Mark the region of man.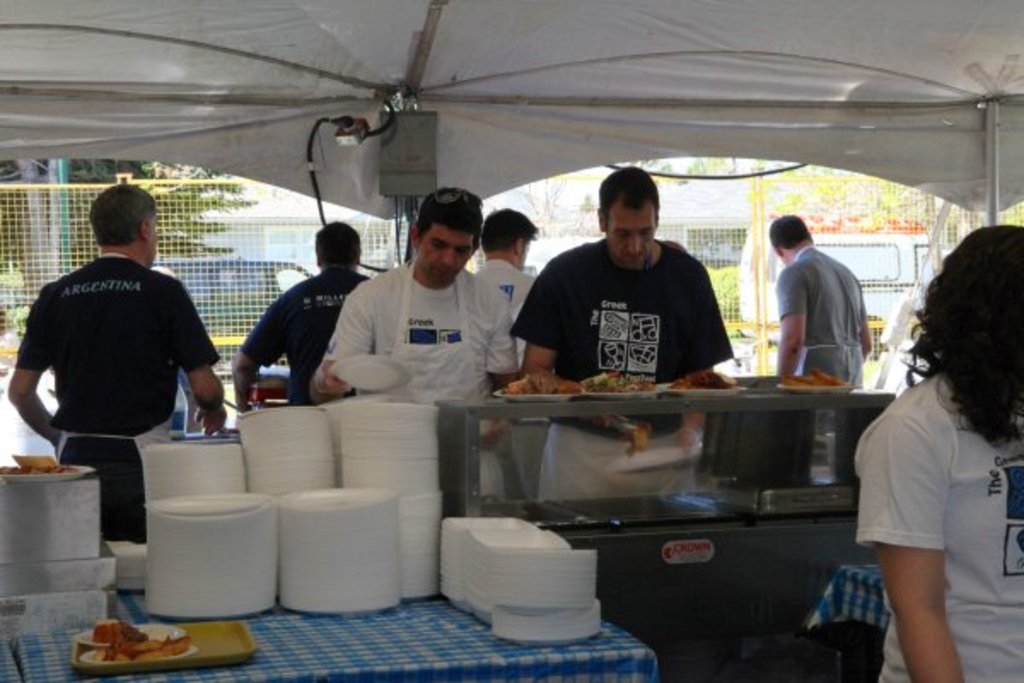
Region: bbox=[312, 174, 517, 410].
